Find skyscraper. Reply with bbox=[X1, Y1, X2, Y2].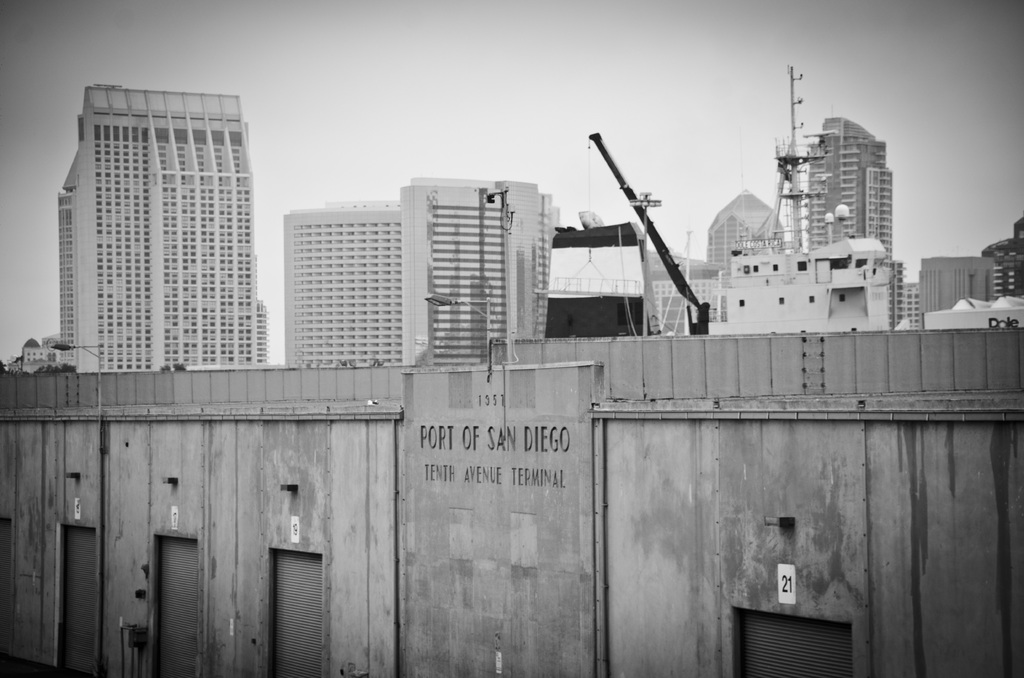
bbox=[923, 251, 996, 309].
